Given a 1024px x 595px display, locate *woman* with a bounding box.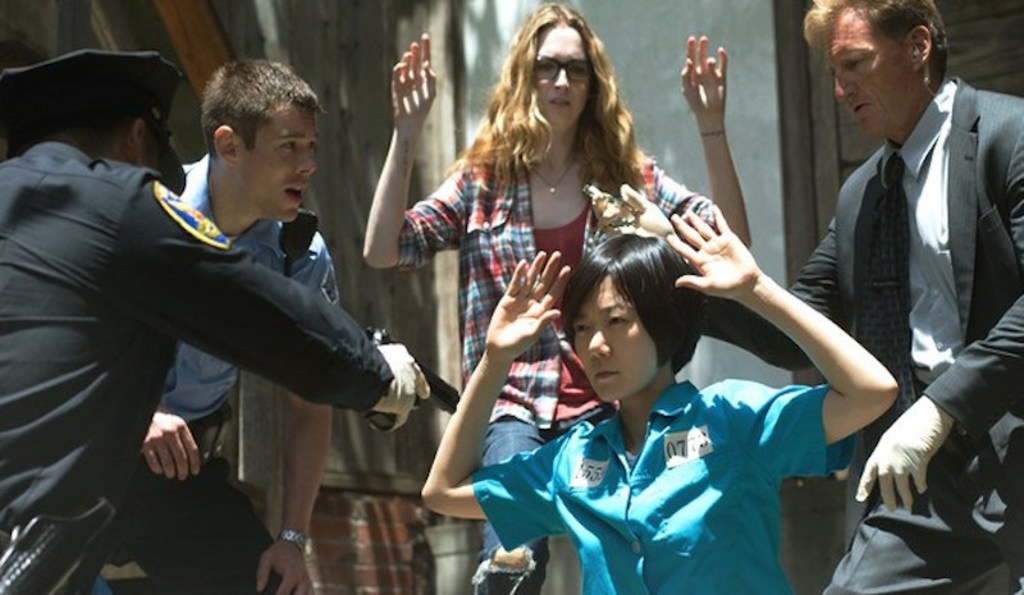
Located: 352, 1, 768, 594.
